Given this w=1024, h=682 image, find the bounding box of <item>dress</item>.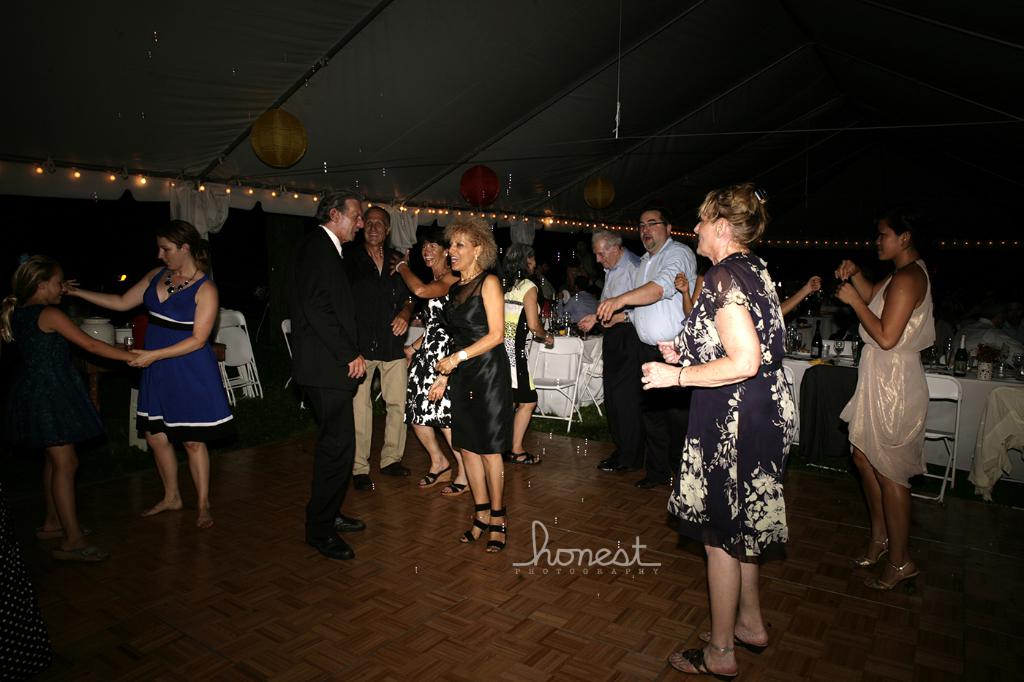
x1=7, y1=305, x2=100, y2=452.
